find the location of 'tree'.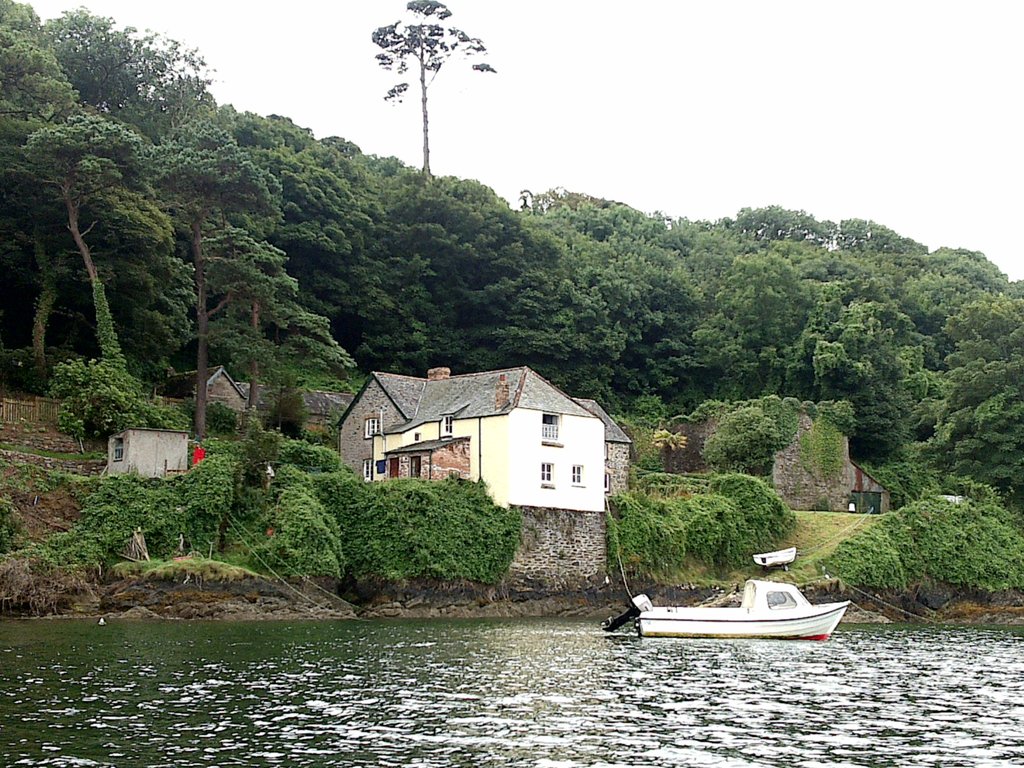
Location: crop(360, 10, 500, 193).
